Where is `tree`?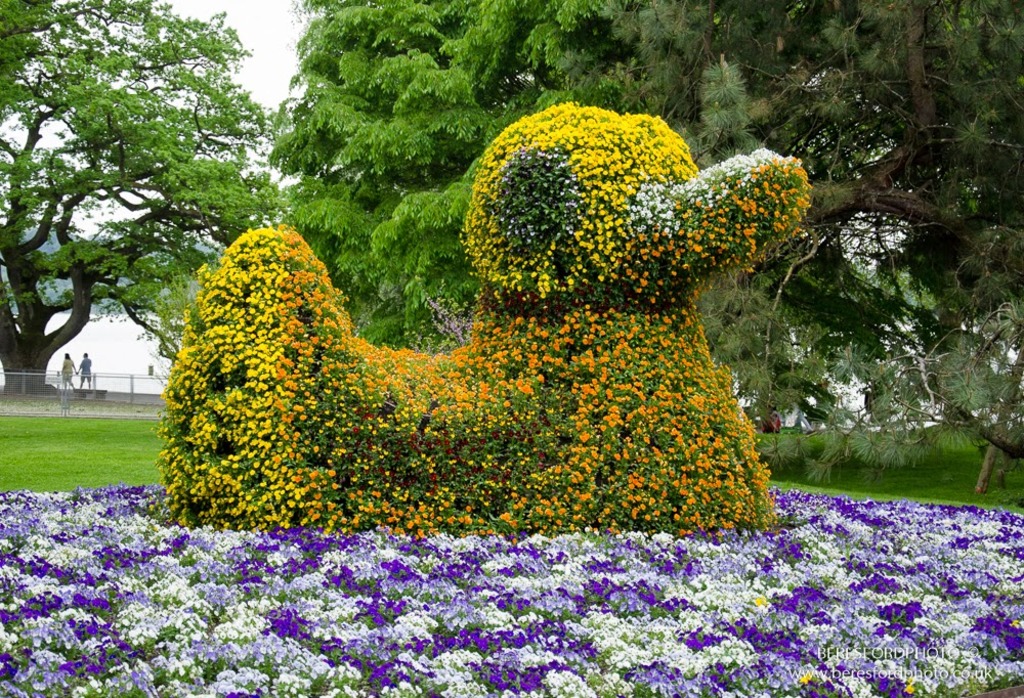
bbox=[0, 0, 281, 394].
